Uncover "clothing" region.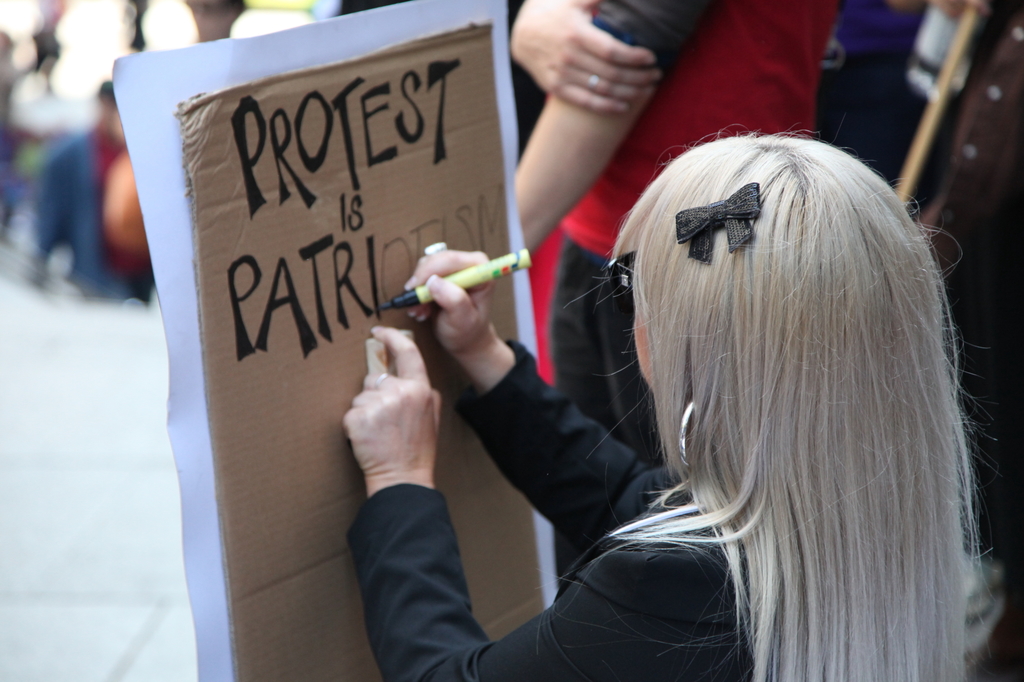
Uncovered: select_region(551, 0, 844, 570).
